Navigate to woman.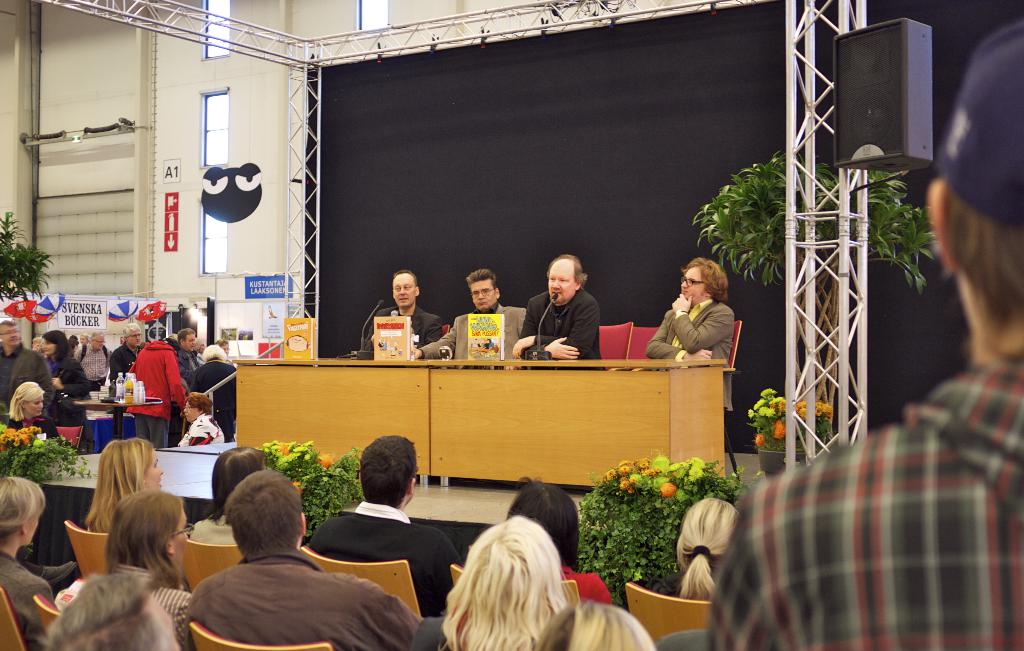
Navigation target: 416, 480, 618, 646.
